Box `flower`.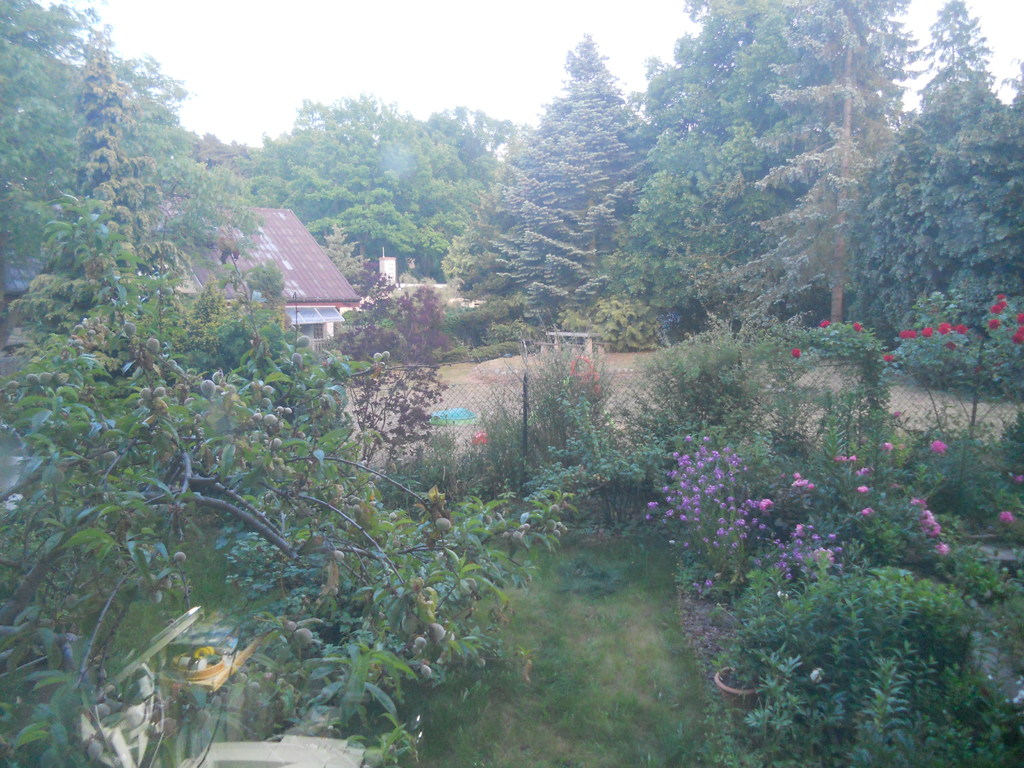
<region>811, 667, 827, 684</region>.
